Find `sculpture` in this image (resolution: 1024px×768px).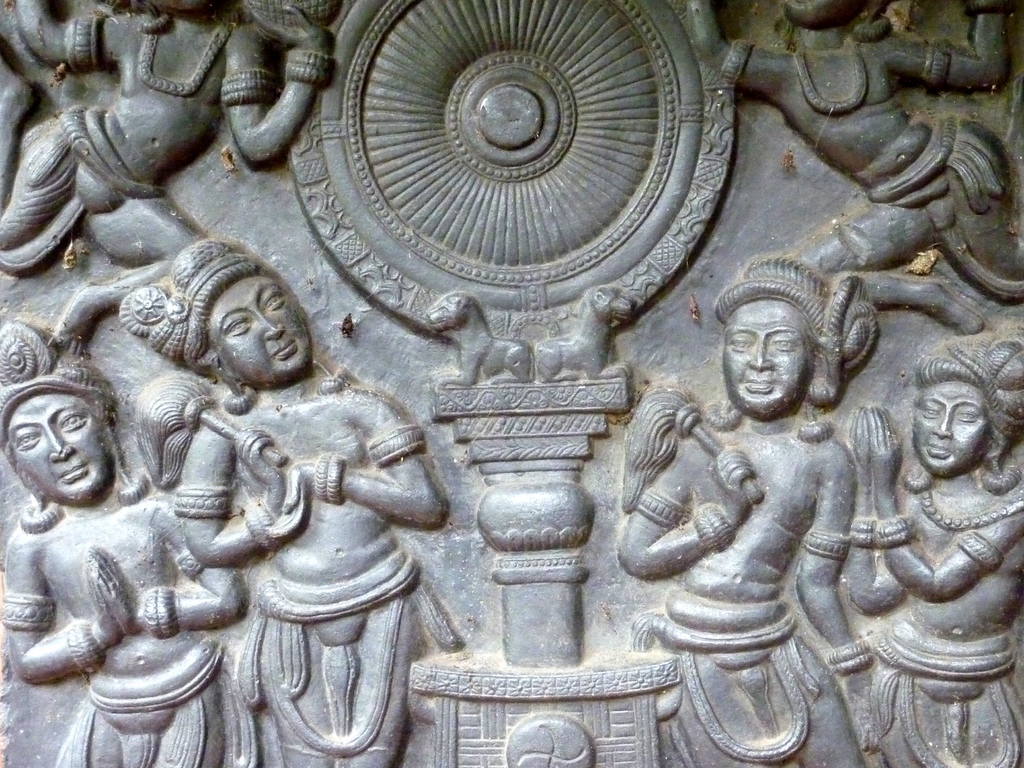
{"left": 0, "top": 0, "right": 1023, "bottom": 767}.
